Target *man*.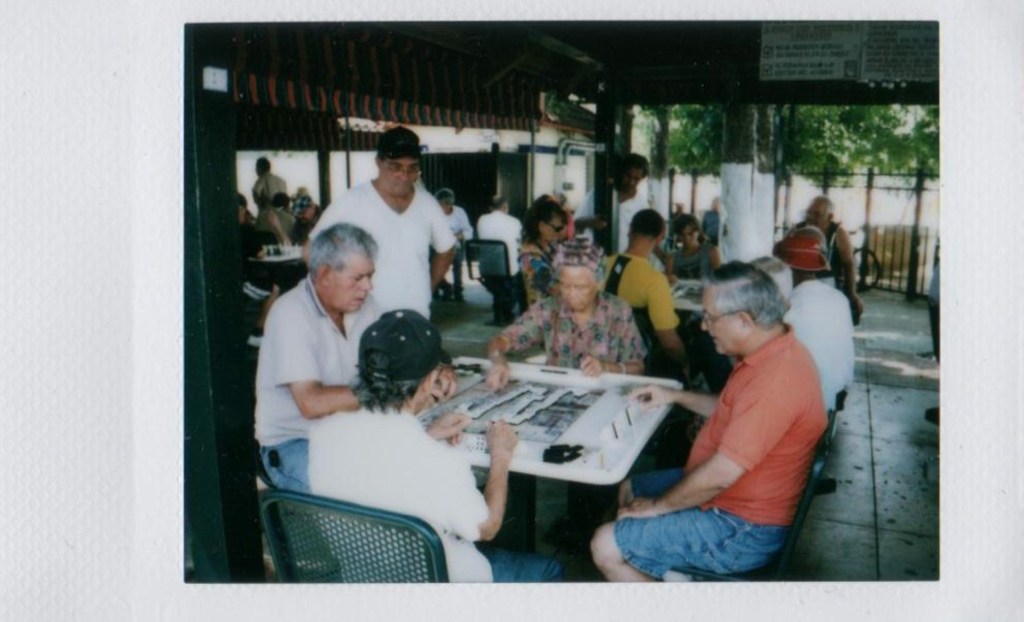
Target region: BBox(253, 224, 458, 496).
